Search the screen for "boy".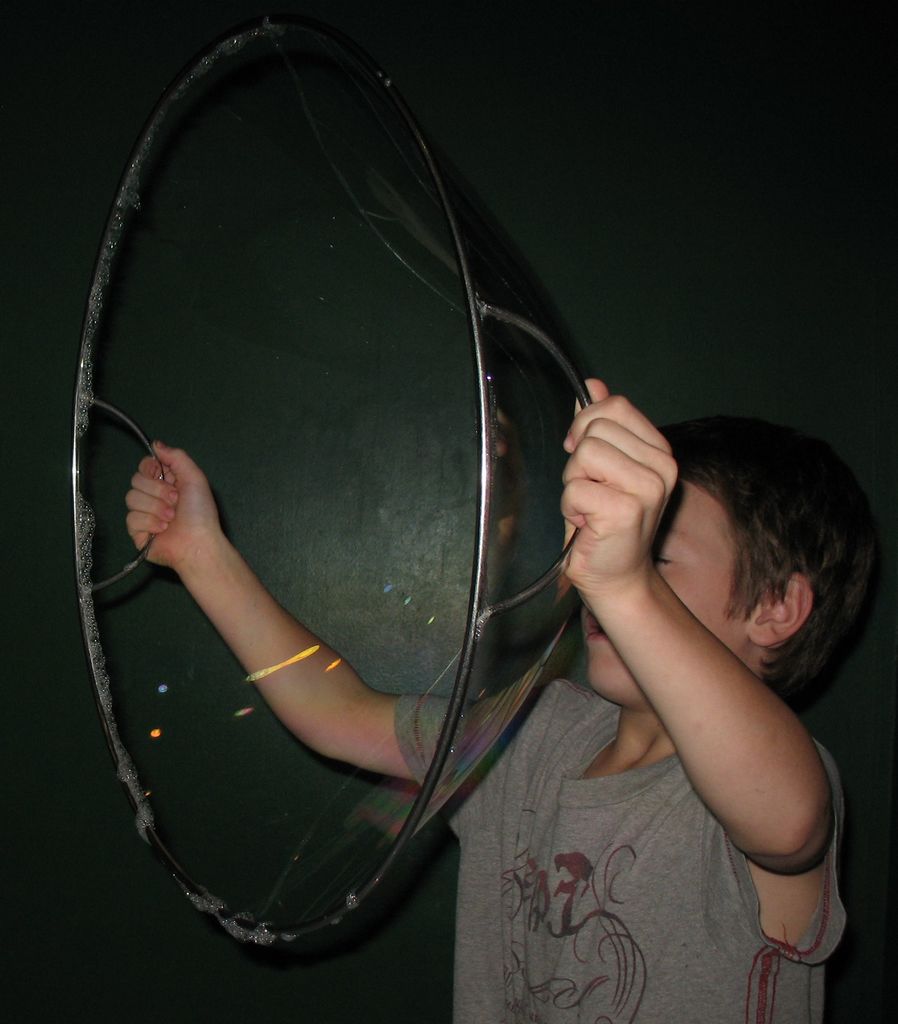
Found at pyautogui.locateOnScreen(122, 373, 886, 1023).
